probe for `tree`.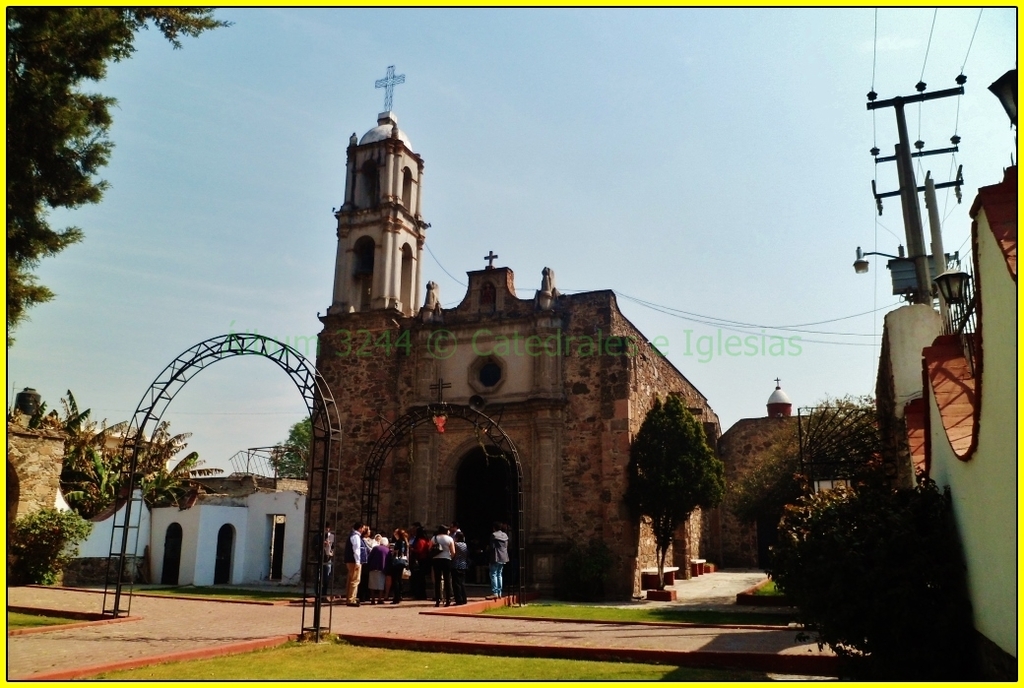
Probe result: [x1=618, y1=379, x2=733, y2=607].
